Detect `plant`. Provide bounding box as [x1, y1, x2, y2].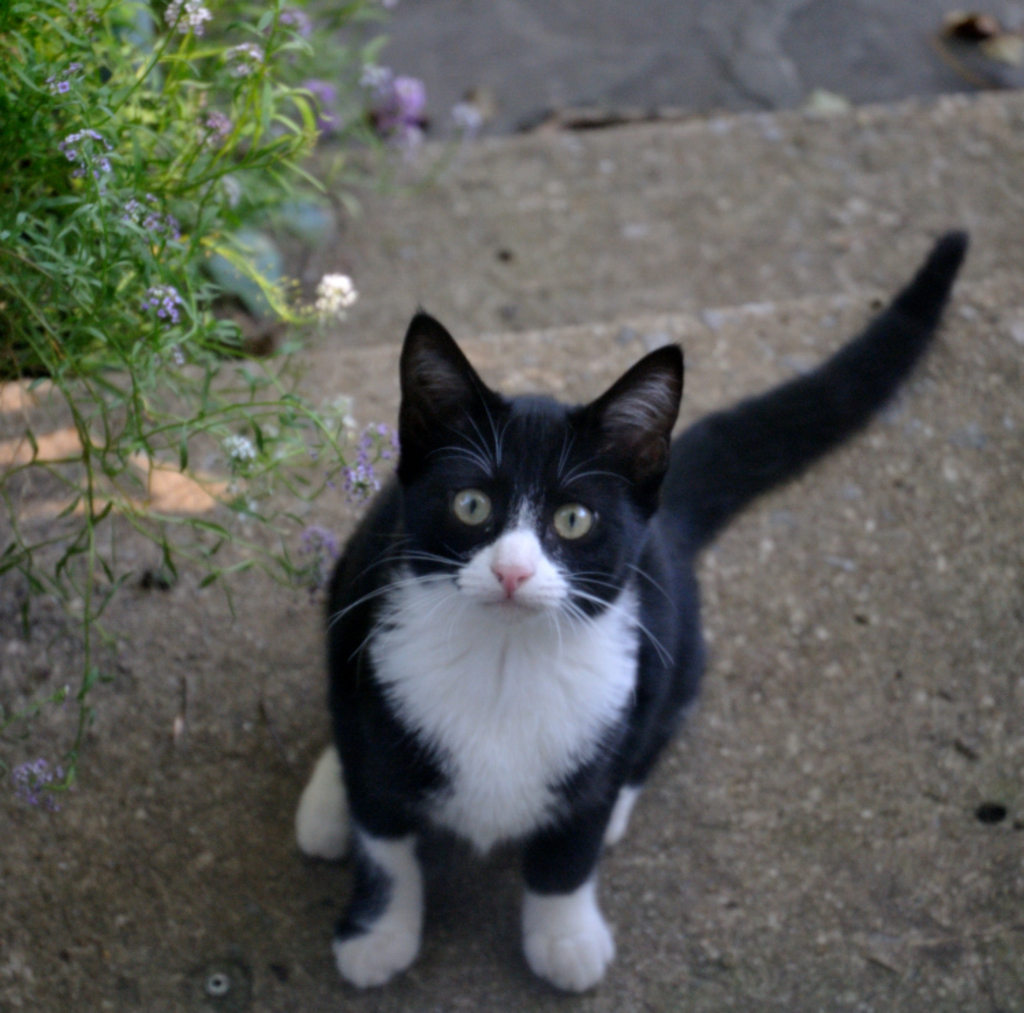
[0, 42, 390, 557].
